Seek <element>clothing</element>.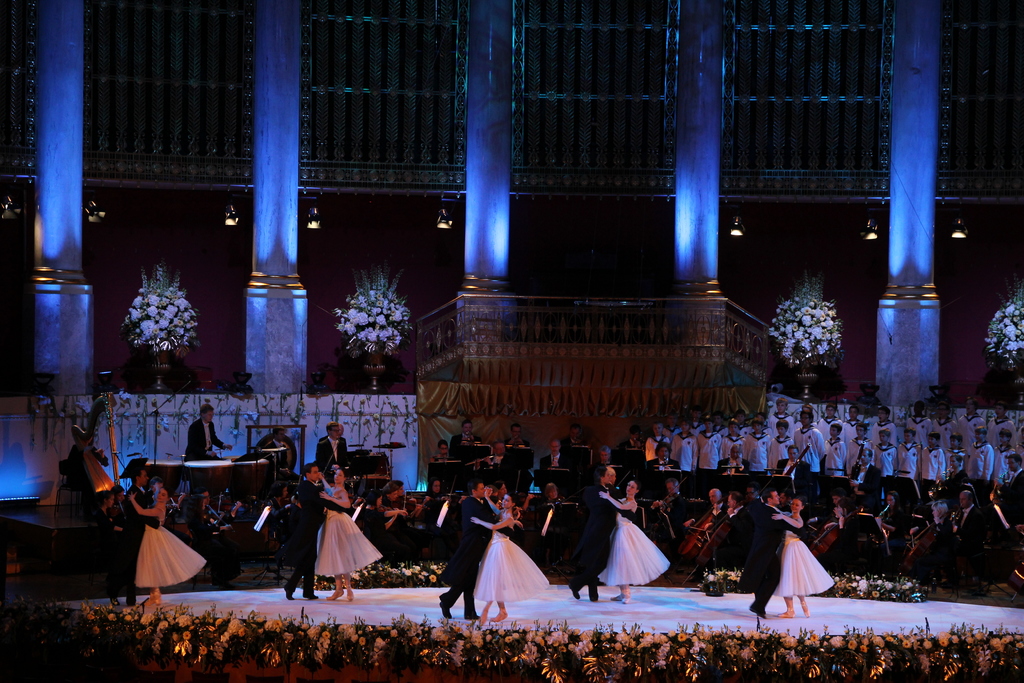
[312, 488, 380, 573].
